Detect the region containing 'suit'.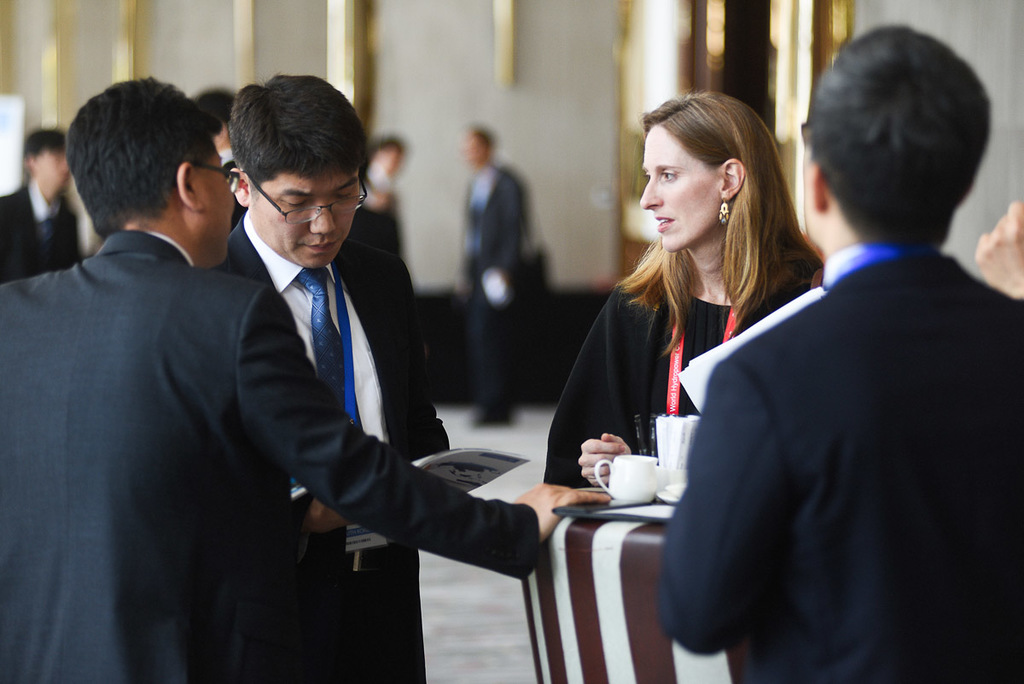
(655,245,1023,683).
